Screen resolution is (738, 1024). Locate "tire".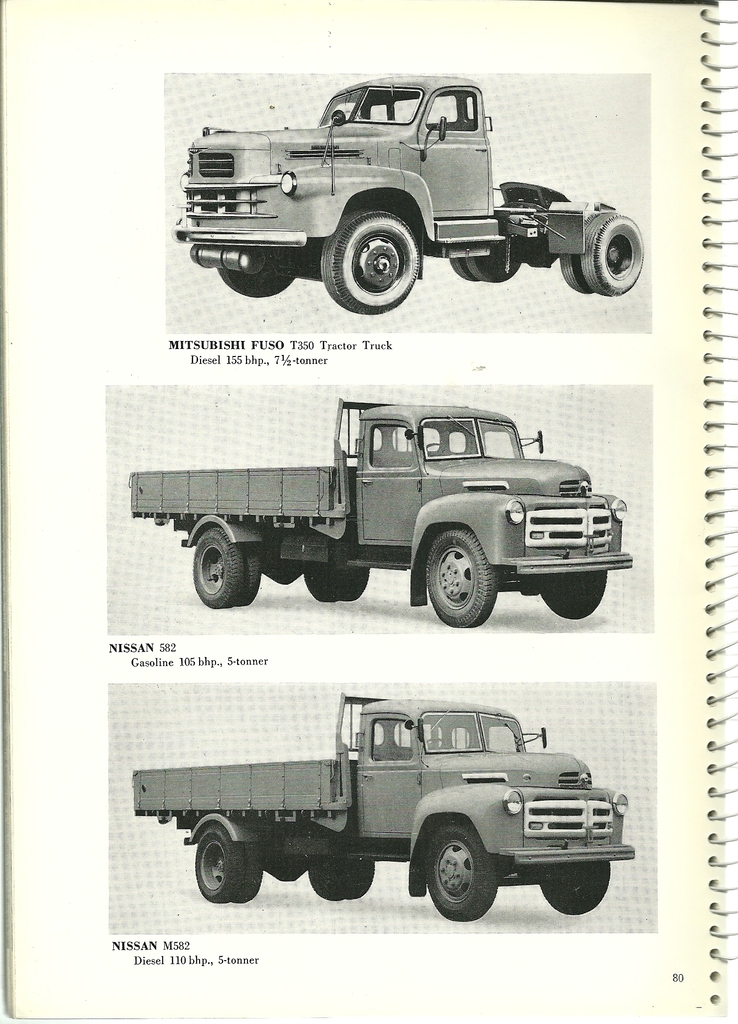
x1=533, y1=858, x2=614, y2=918.
